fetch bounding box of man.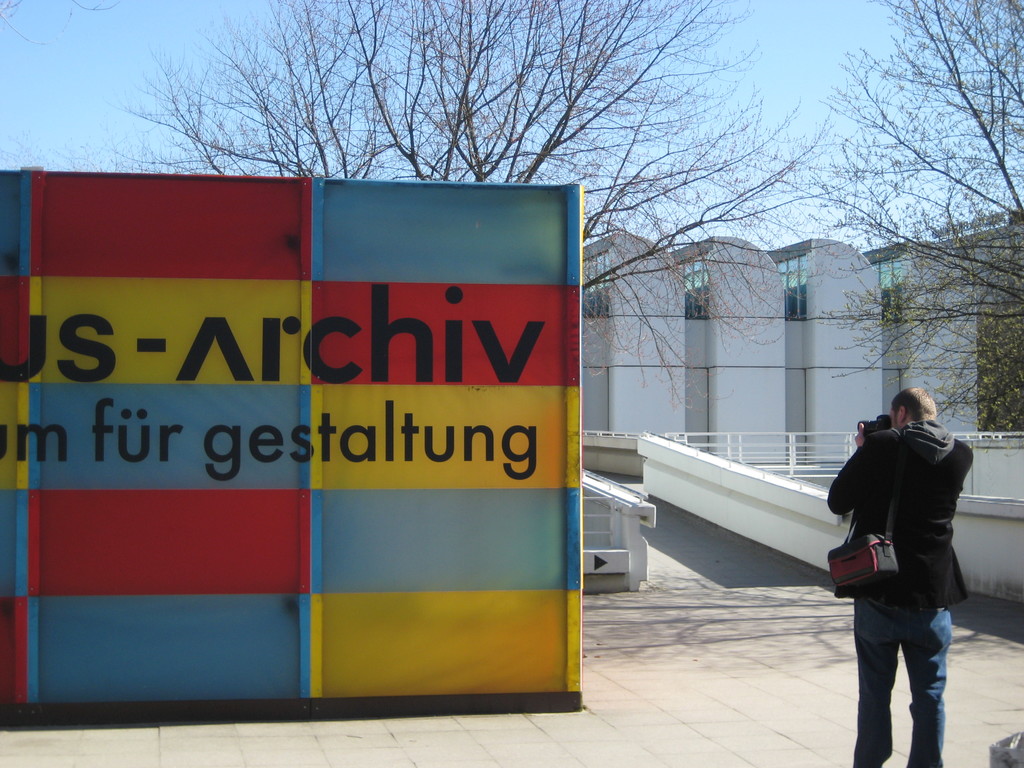
Bbox: Rect(824, 372, 981, 754).
